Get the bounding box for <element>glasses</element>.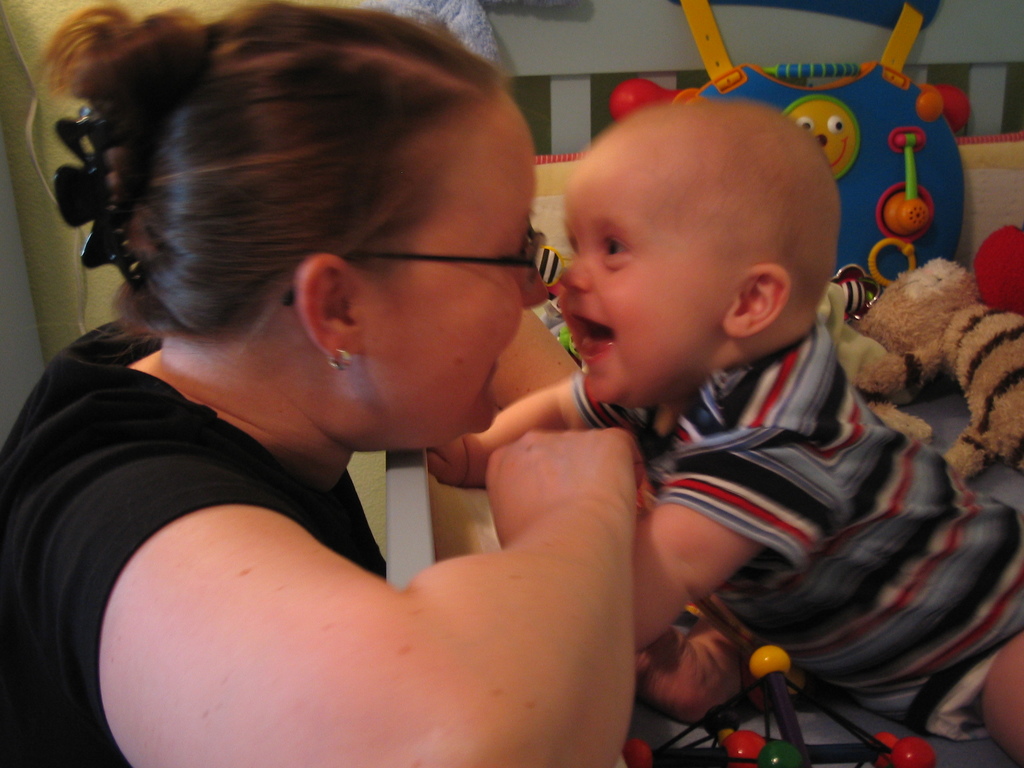
[left=280, top=218, right=559, bottom=312].
